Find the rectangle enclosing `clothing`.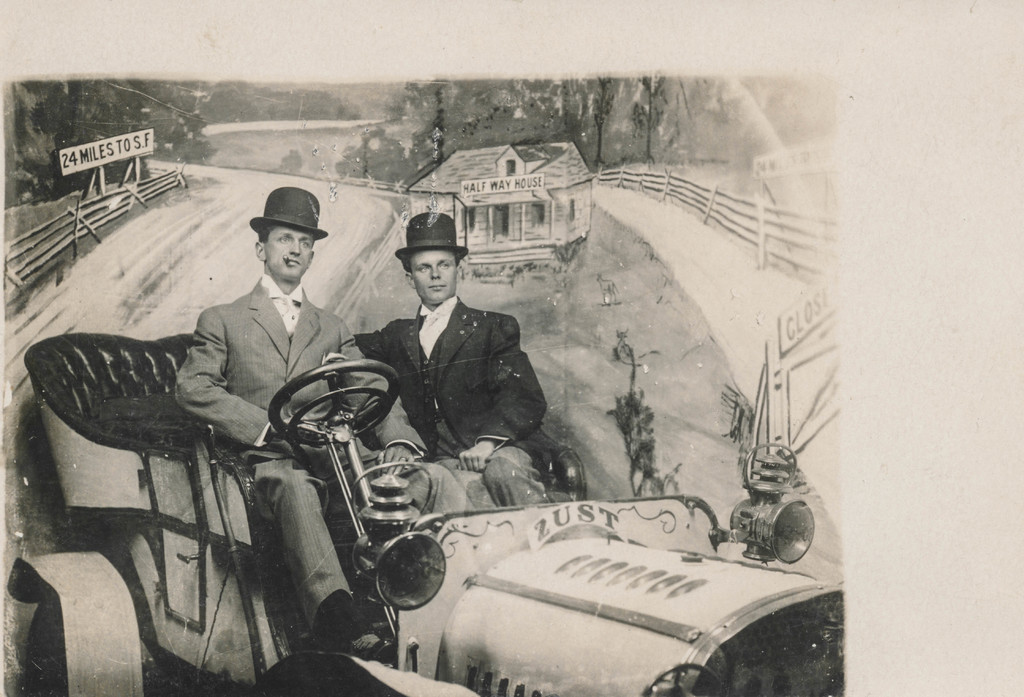
region(357, 294, 553, 509).
